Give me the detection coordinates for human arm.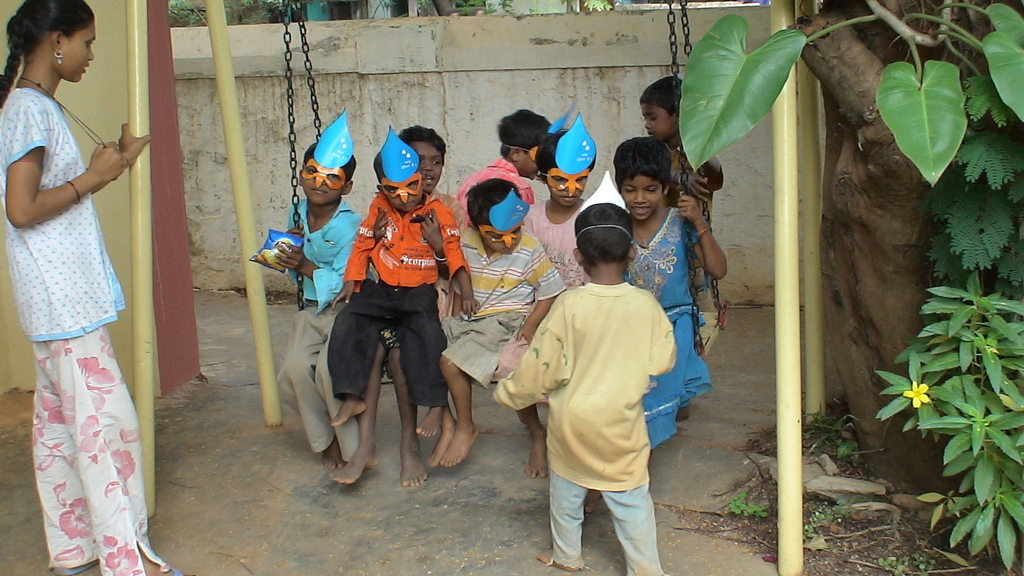
92 116 152 199.
